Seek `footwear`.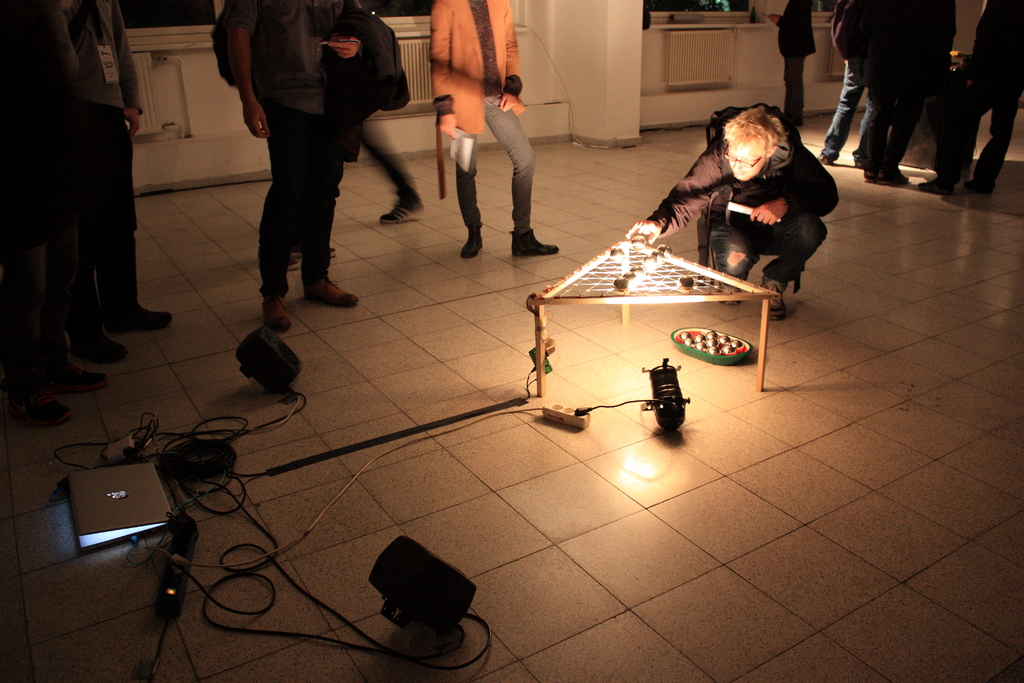
bbox(73, 318, 129, 367).
